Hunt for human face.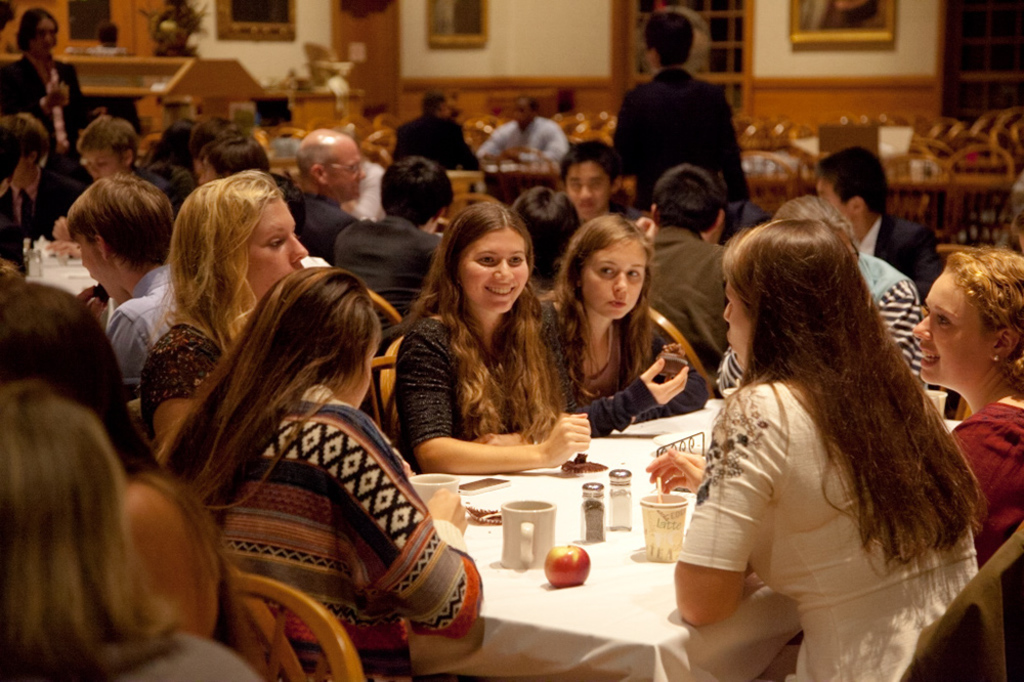
Hunted down at detection(78, 228, 117, 306).
